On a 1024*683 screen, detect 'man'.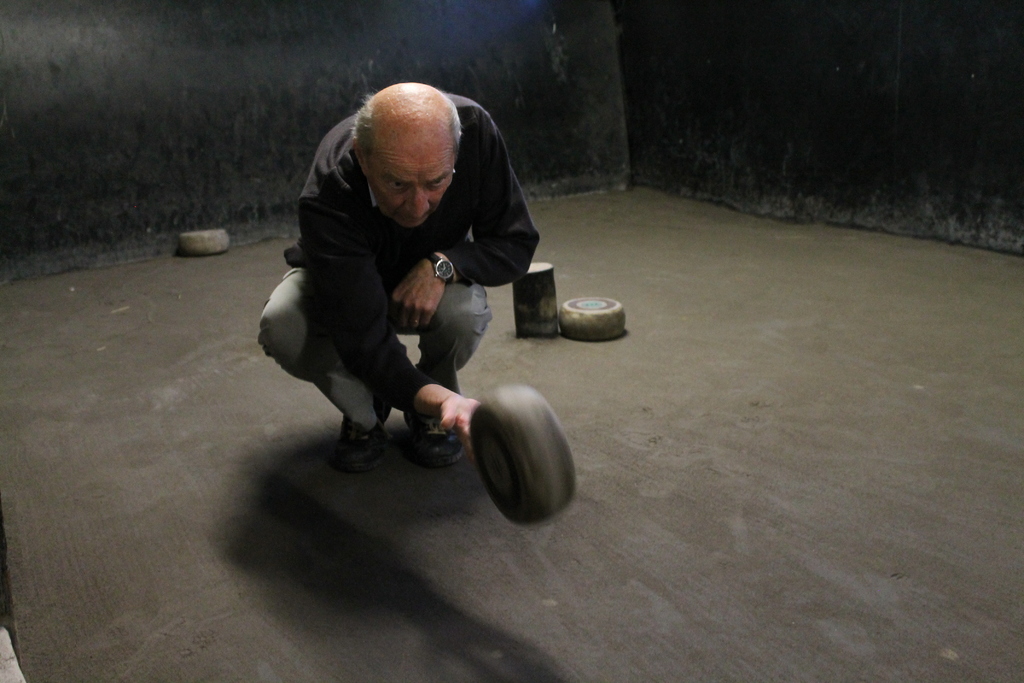
box=[257, 78, 556, 456].
